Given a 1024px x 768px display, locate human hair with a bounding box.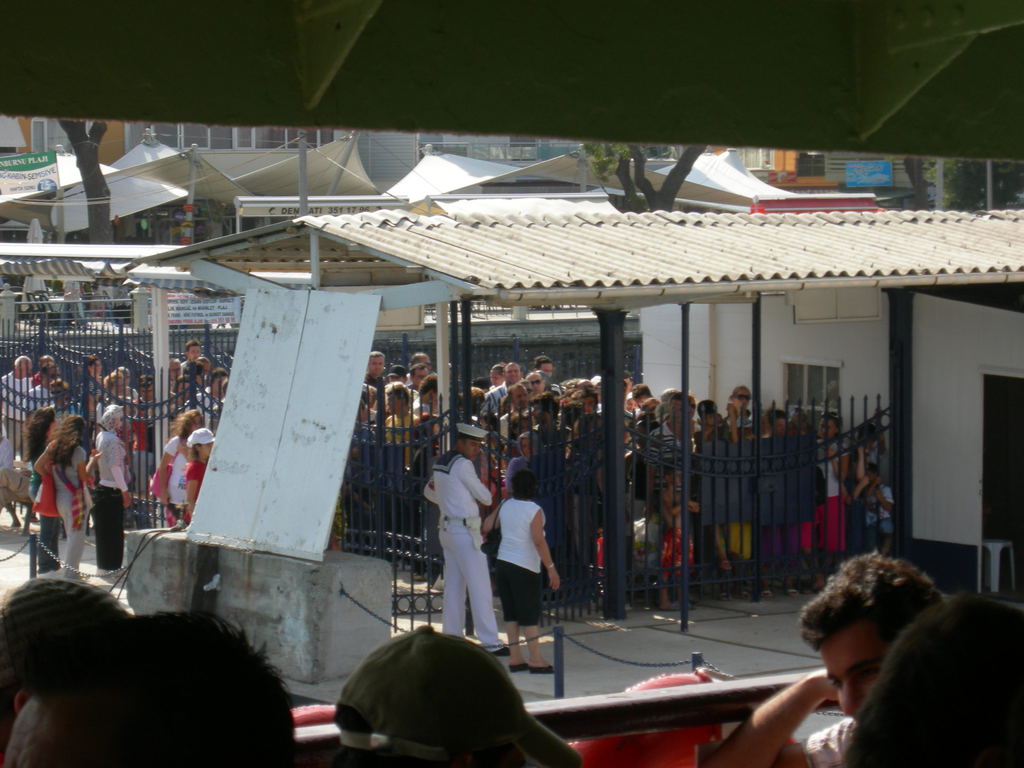
Located: 338/701/483/767.
